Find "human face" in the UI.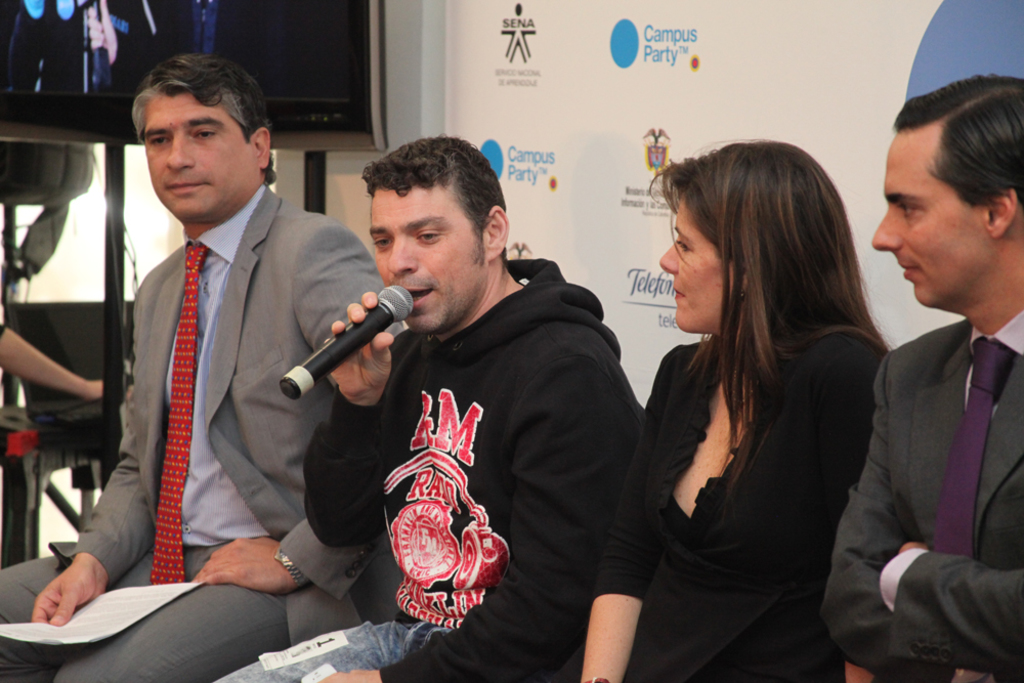
UI element at 659,196,740,331.
